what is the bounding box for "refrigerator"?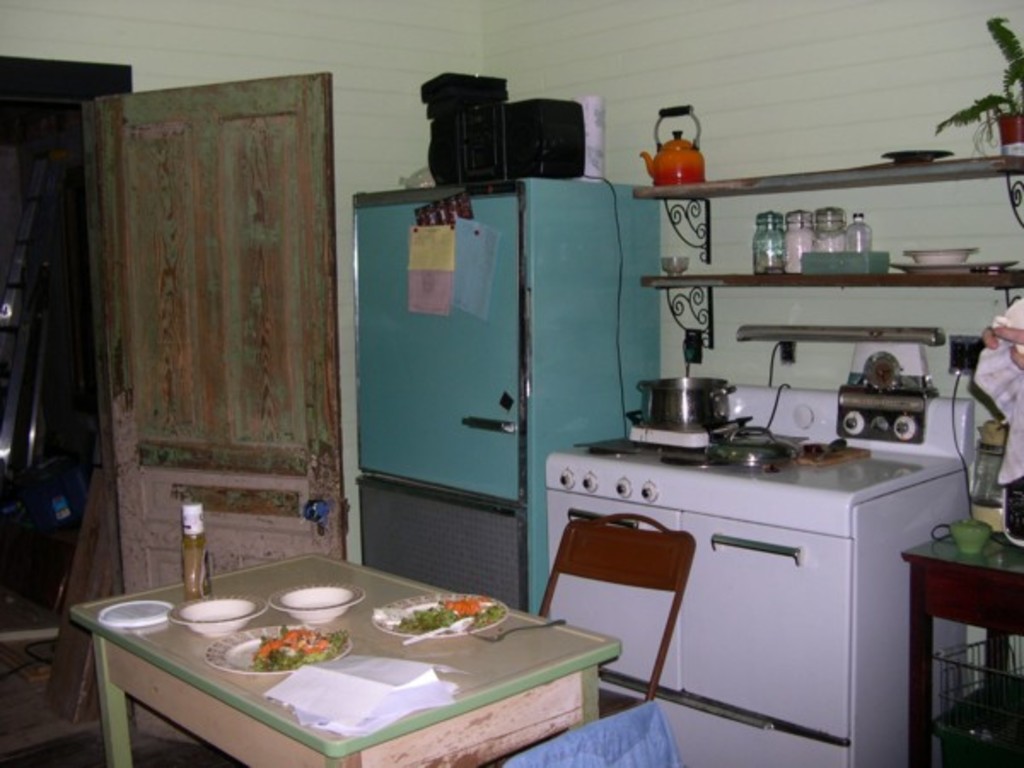
x1=362 y1=188 x2=659 y2=611.
